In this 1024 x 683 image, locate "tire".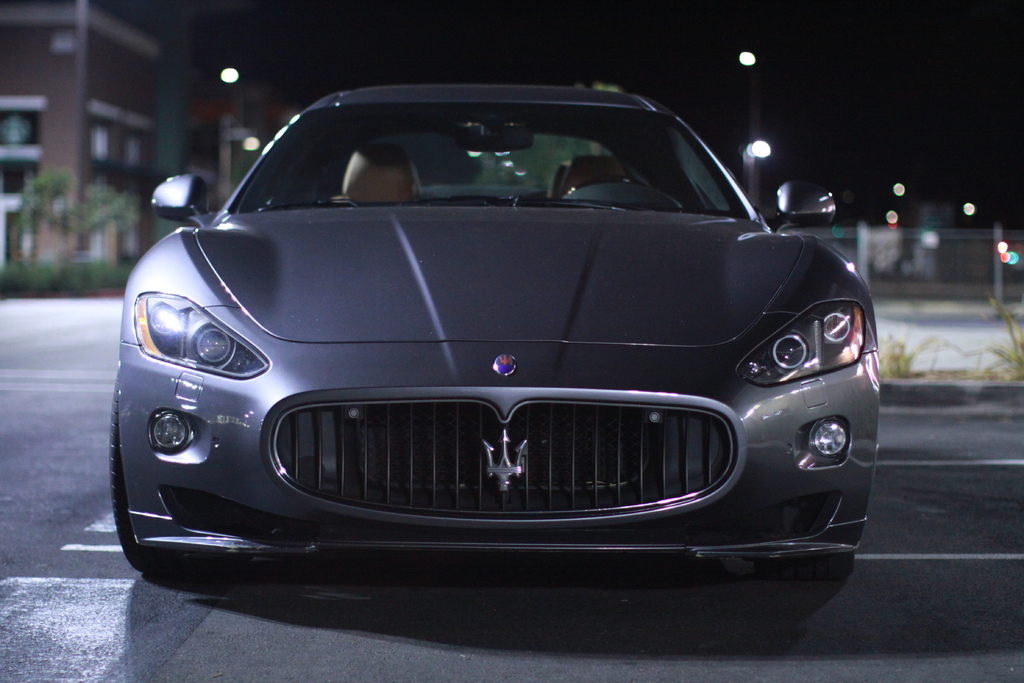
Bounding box: region(118, 352, 209, 561).
